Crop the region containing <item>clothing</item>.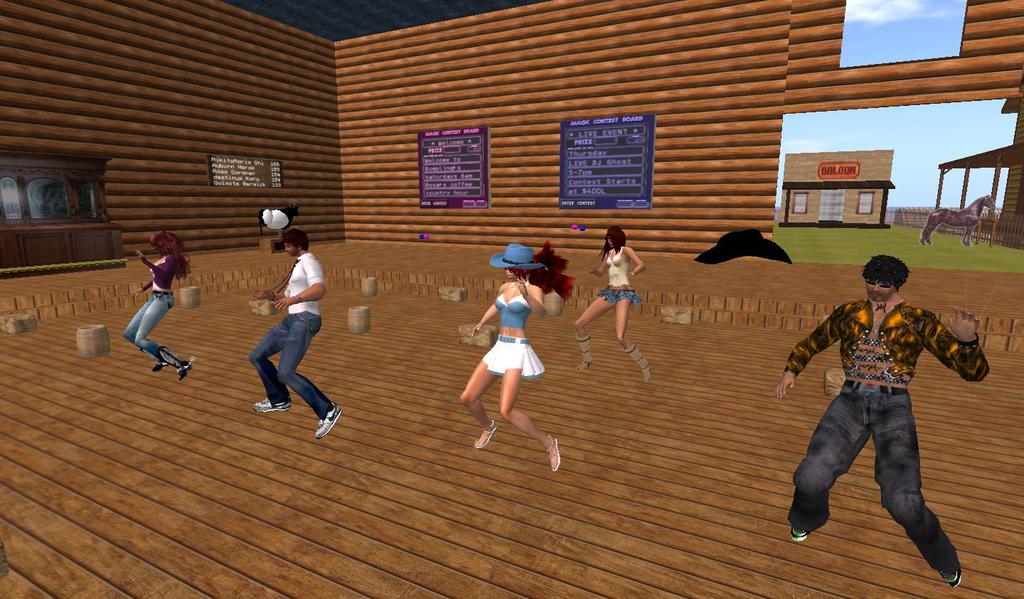
Crop region: l=251, t=305, r=336, b=419.
